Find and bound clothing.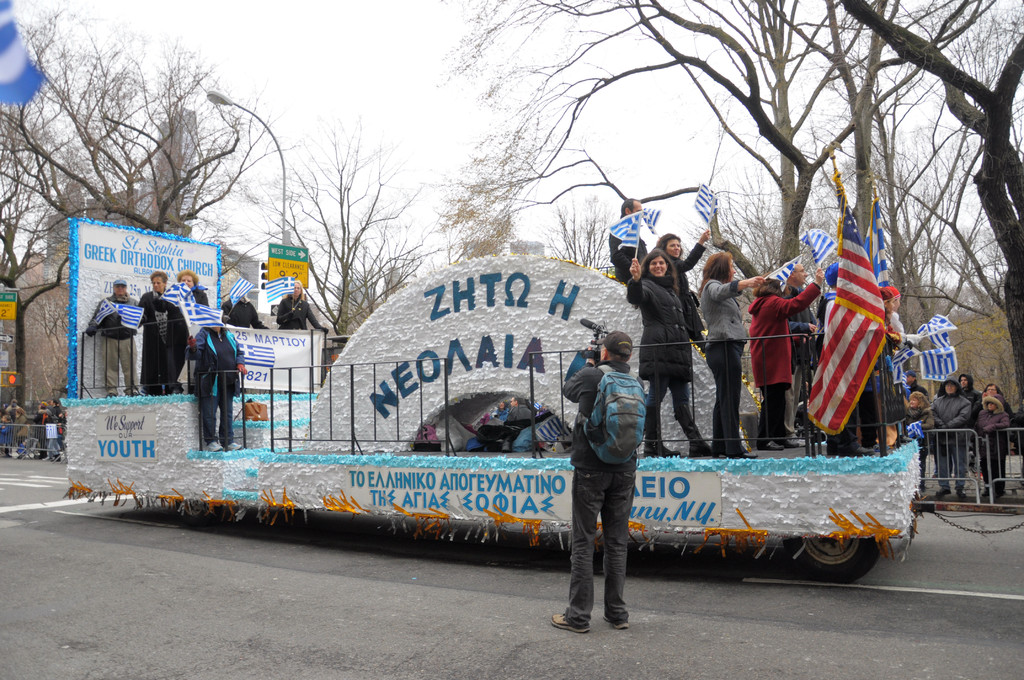
Bound: BBox(629, 266, 705, 441).
